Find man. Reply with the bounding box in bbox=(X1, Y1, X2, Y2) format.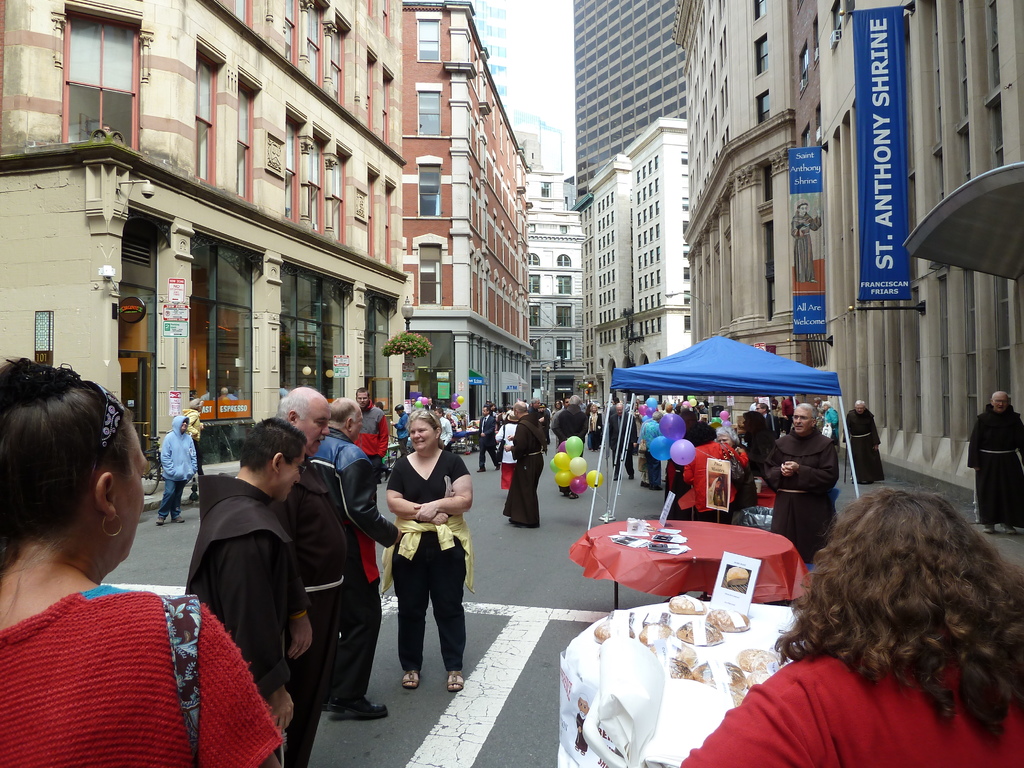
bbox=(474, 399, 509, 474).
